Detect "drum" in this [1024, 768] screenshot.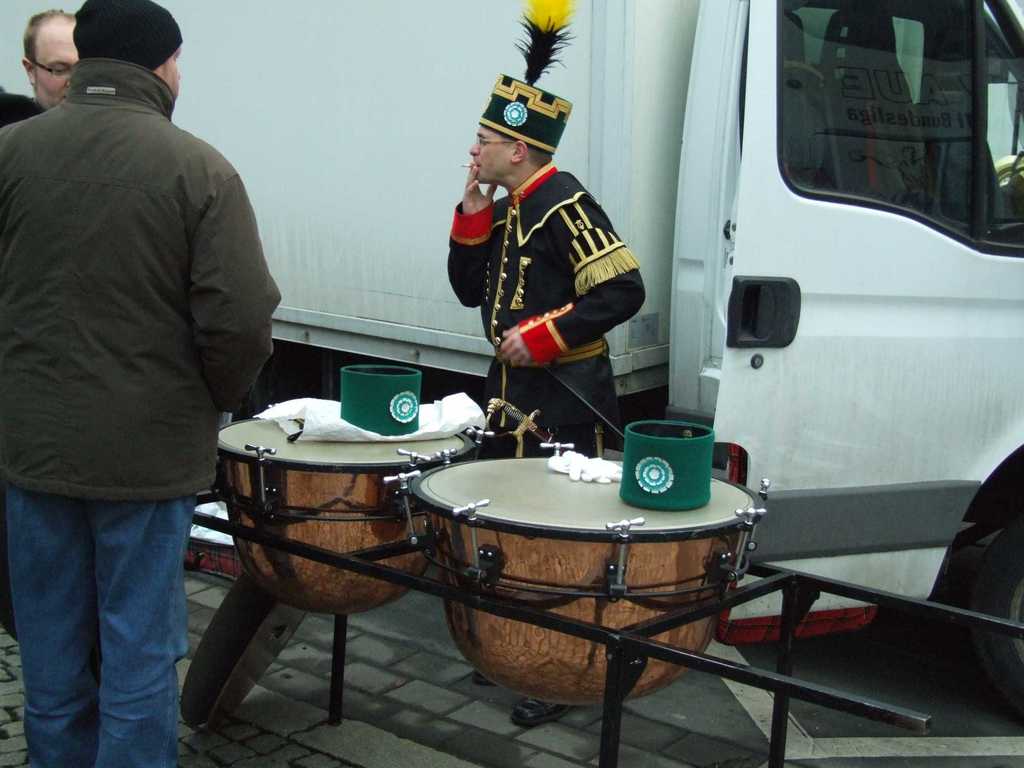
Detection: Rect(217, 401, 477, 614).
